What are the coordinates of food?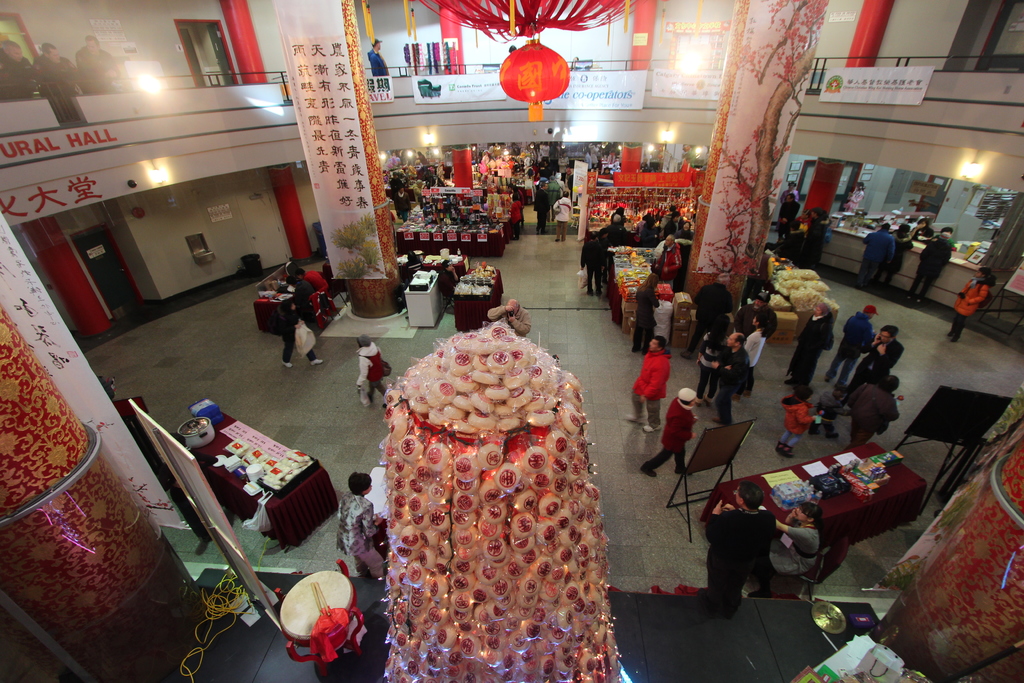
(360, 342, 618, 645).
